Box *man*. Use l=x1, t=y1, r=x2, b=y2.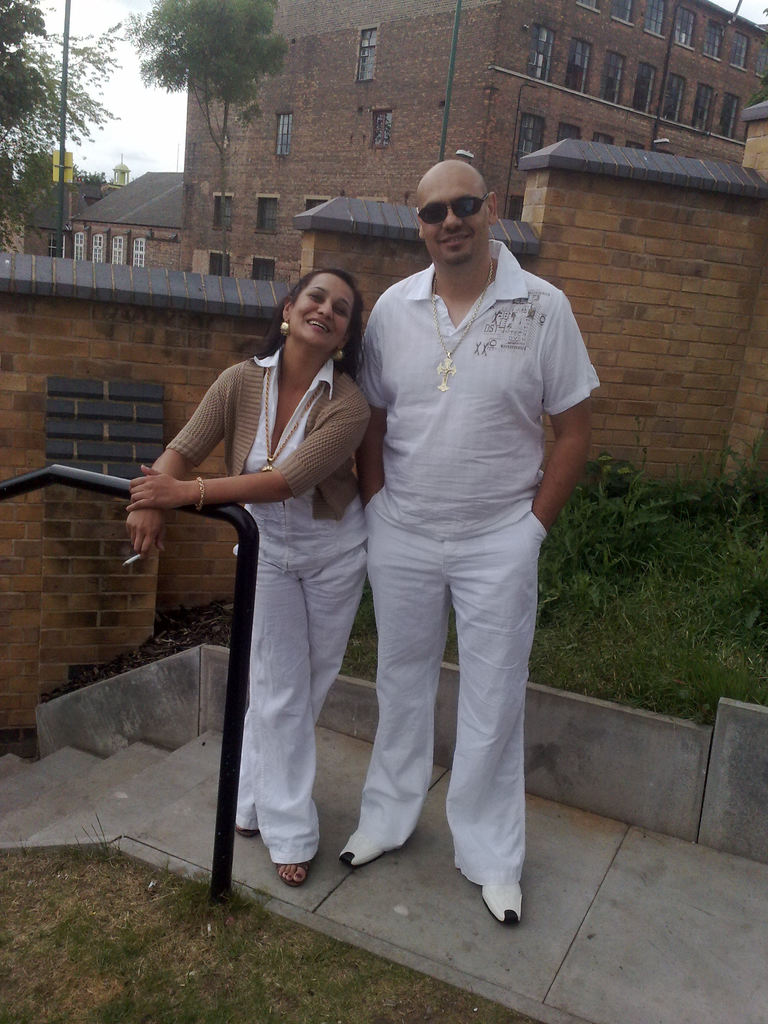
l=355, t=157, r=602, b=928.
